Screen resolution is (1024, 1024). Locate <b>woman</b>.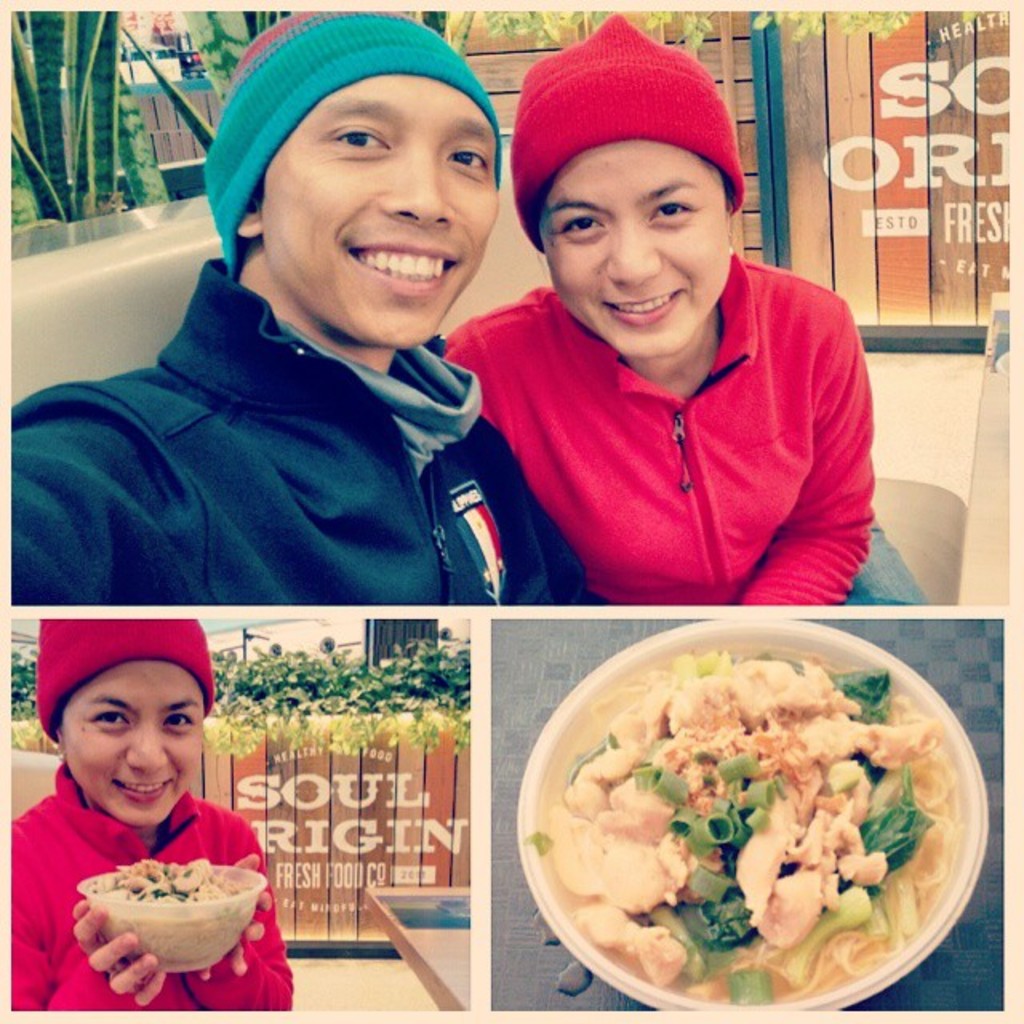
<region>402, 75, 928, 645</region>.
